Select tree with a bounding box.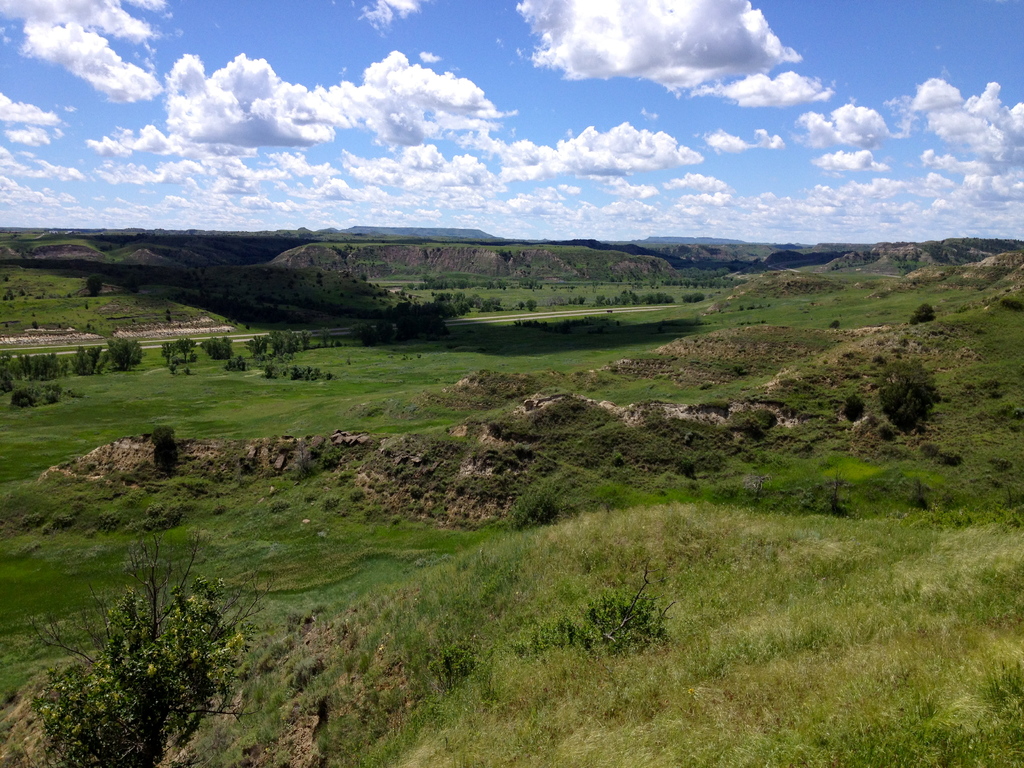
(left=170, top=335, right=199, bottom=363).
